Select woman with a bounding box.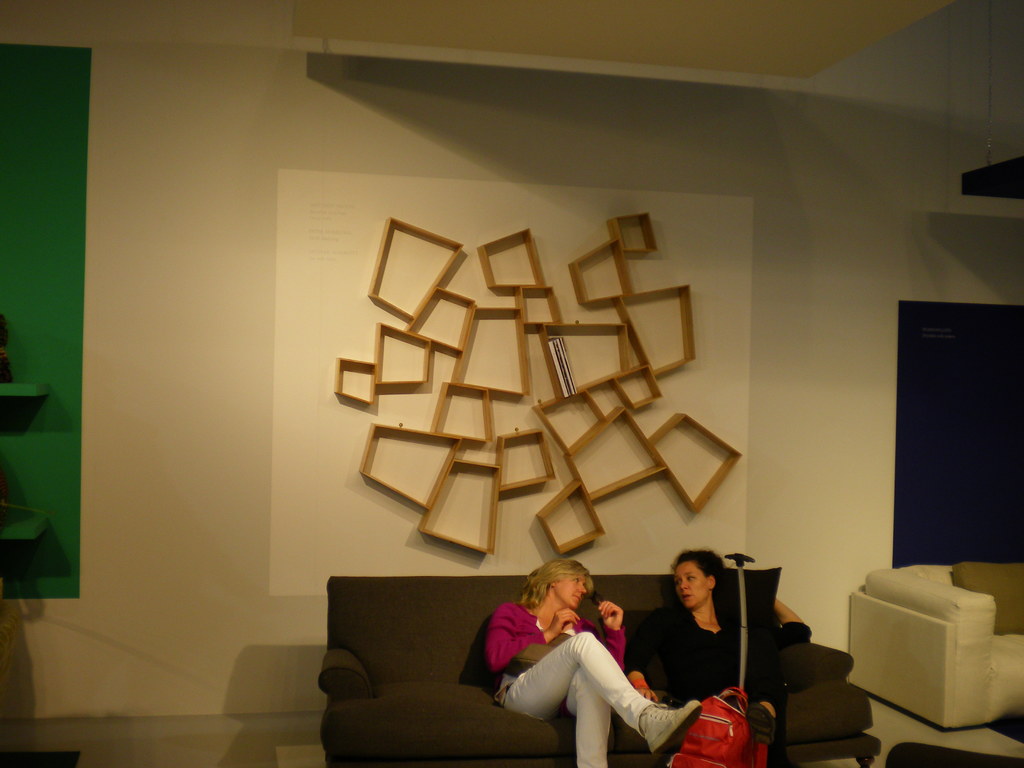
624:545:785:767.
